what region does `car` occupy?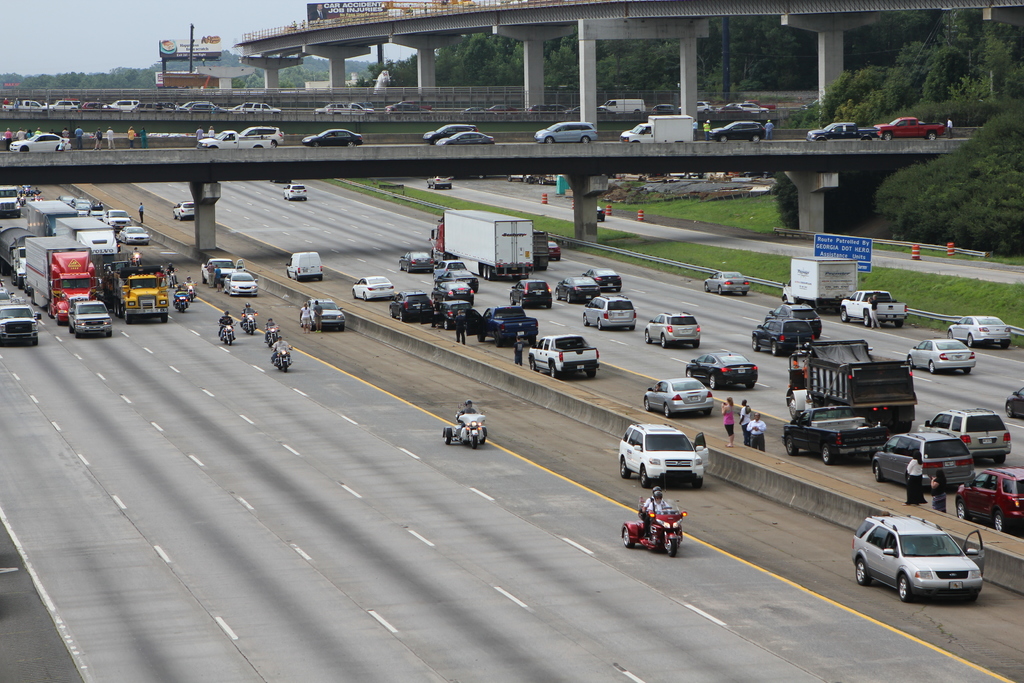
bbox=(122, 226, 145, 242).
